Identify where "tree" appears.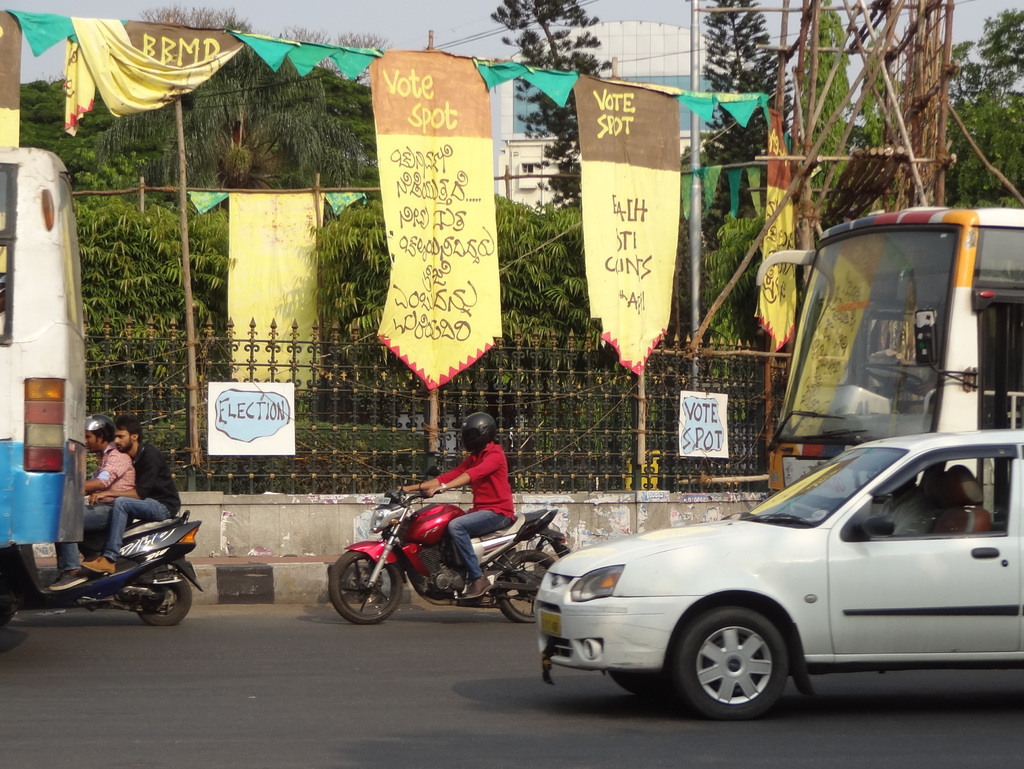
Appears at [694, 20, 803, 96].
